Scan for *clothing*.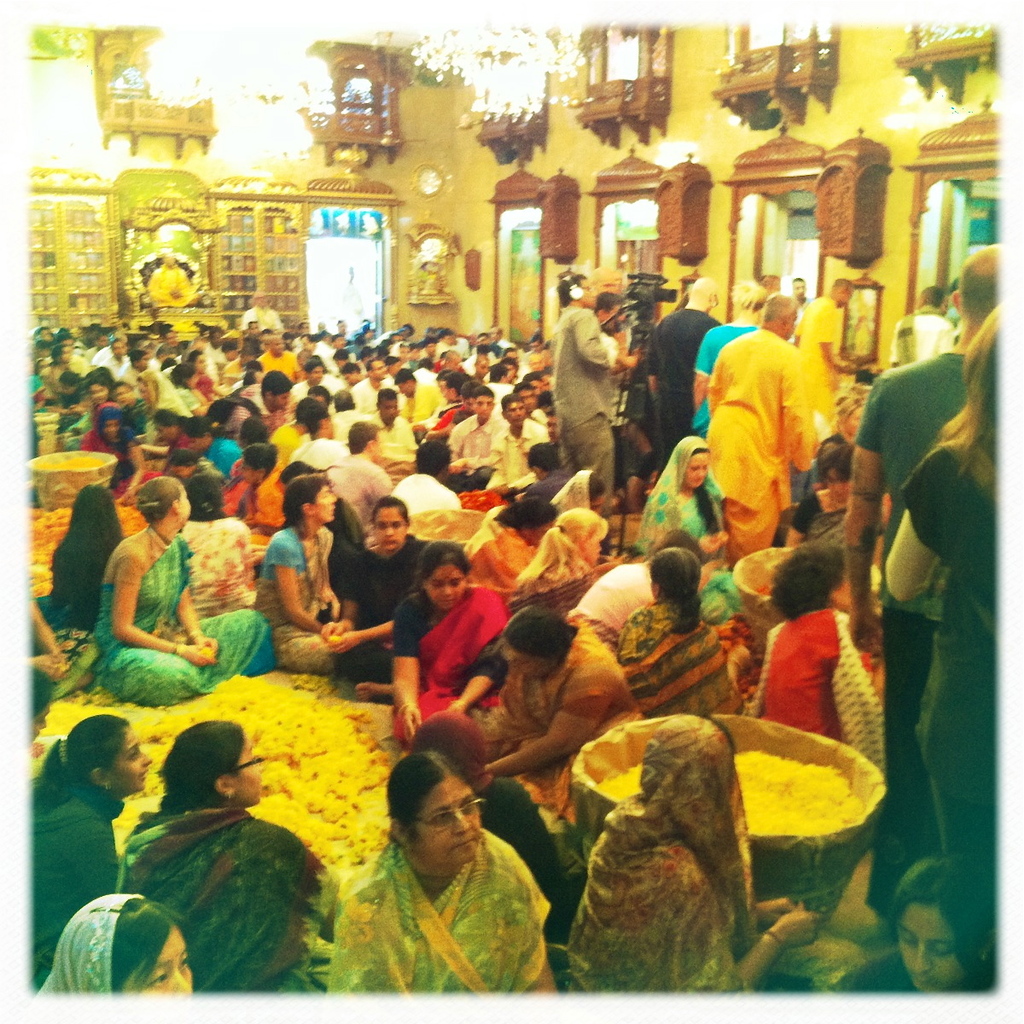
Scan result: rect(355, 403, 411, 461).
